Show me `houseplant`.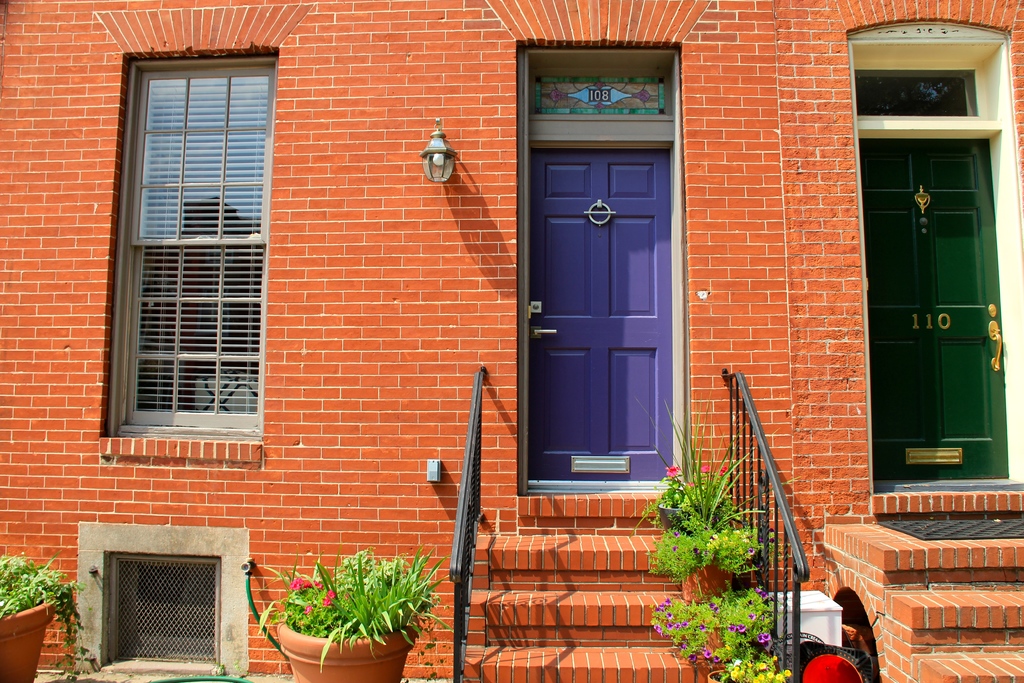
`houseplant` is here: box(8, 548, 79, 682).
